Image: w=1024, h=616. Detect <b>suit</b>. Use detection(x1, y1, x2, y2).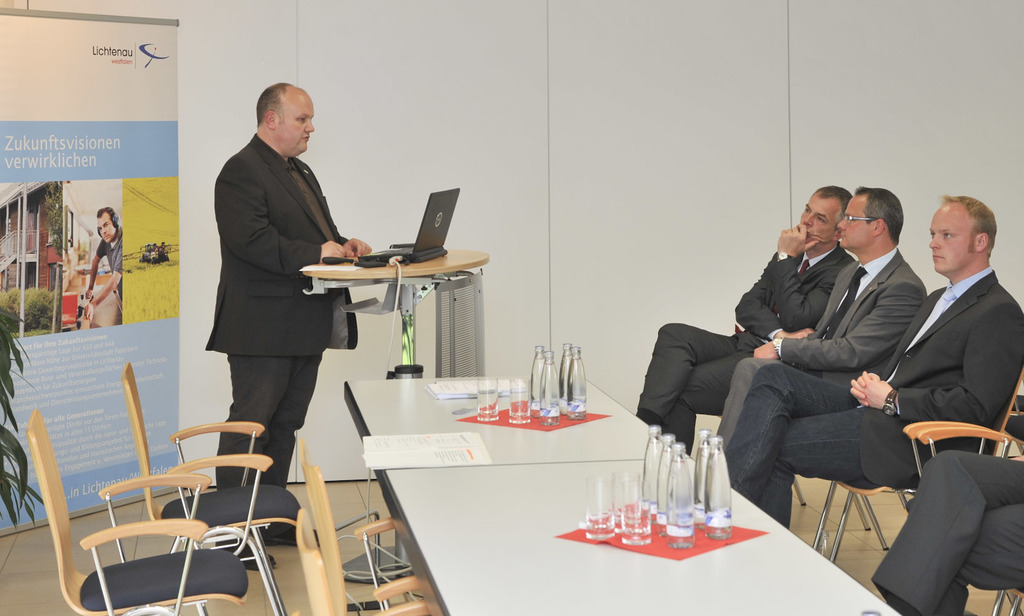
detection(726, 271, 1023, 528).
